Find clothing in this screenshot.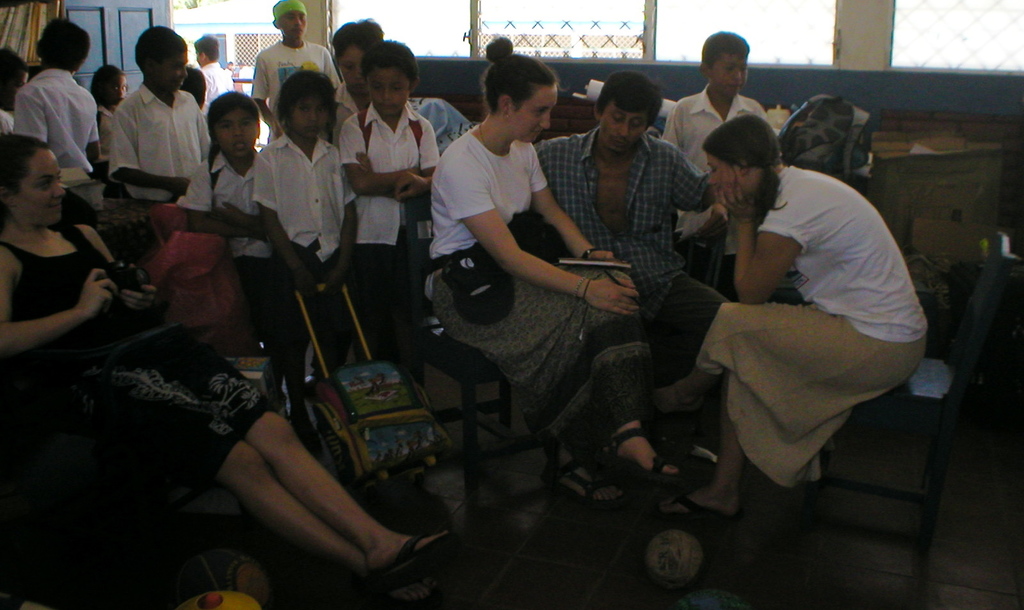
The bounding box for clothing is bbox=(664, 89, 767, 168).
